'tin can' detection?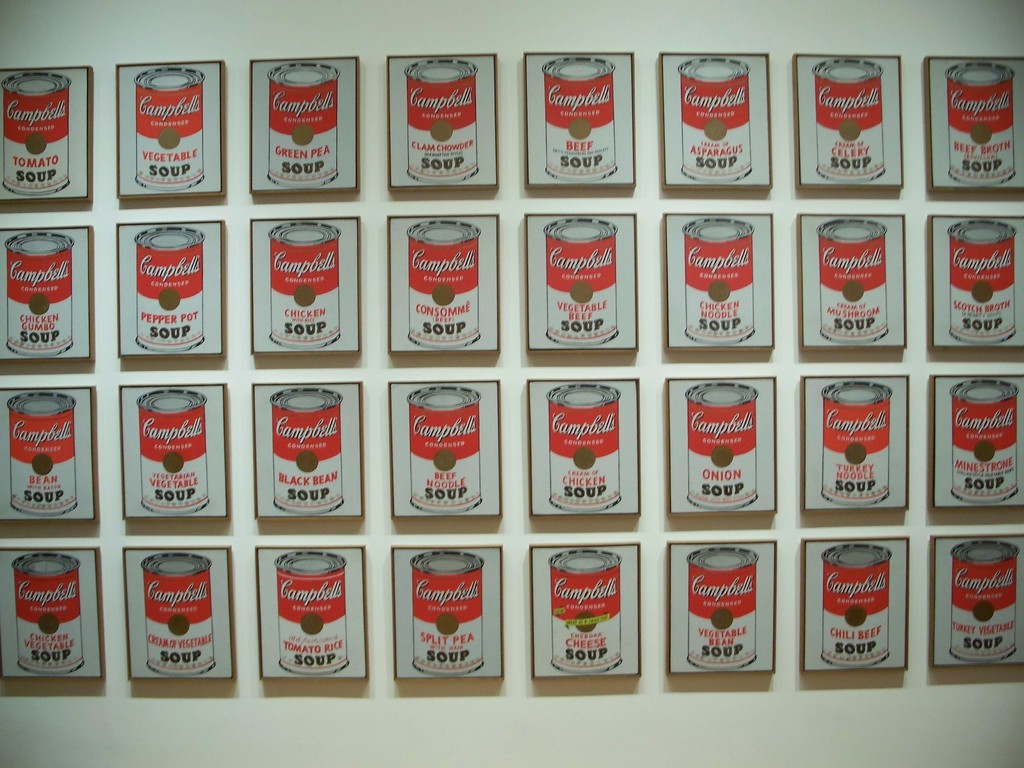
<bbox>266, 383, 345, 518</bbox>
